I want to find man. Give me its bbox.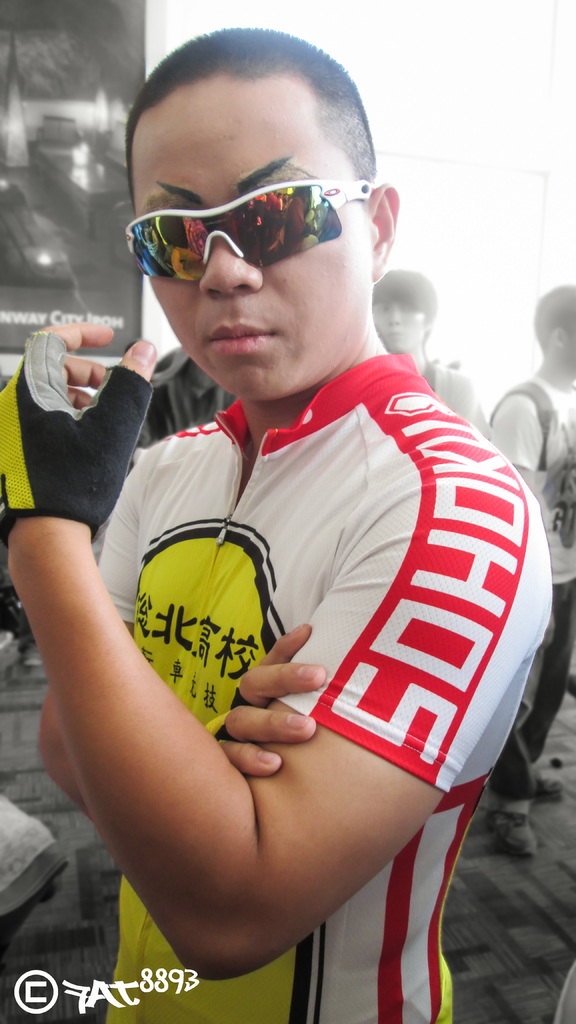
366,269,488,421.
